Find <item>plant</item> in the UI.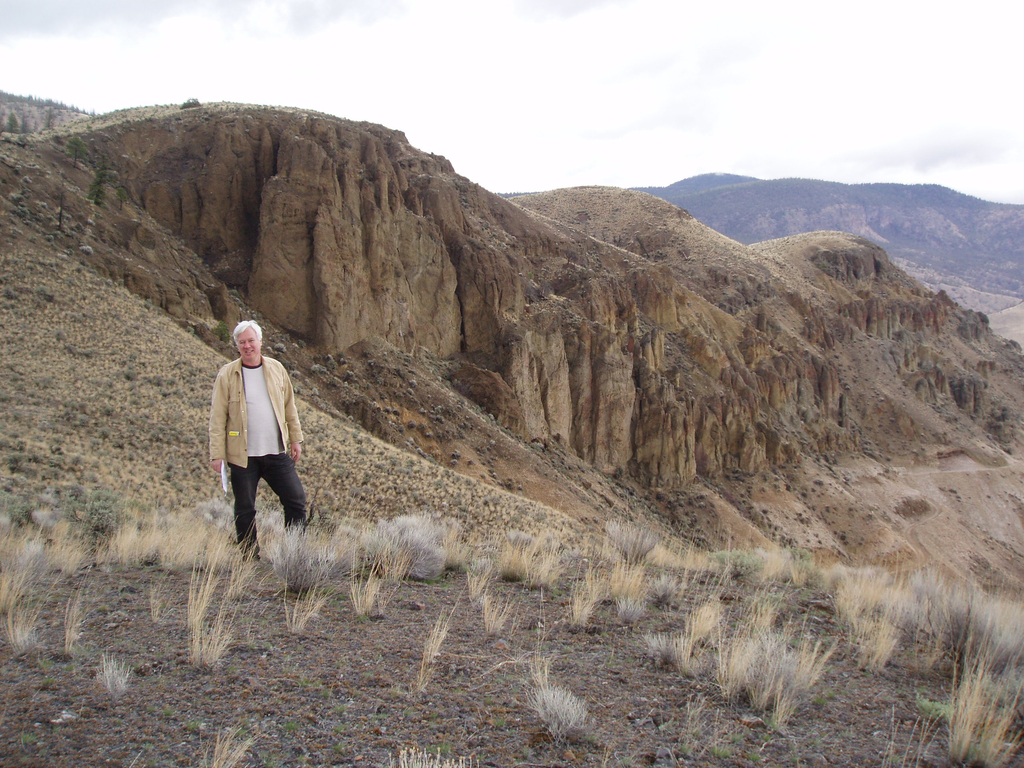
UI element at left=266, top=519, right=309, bottom=584.
